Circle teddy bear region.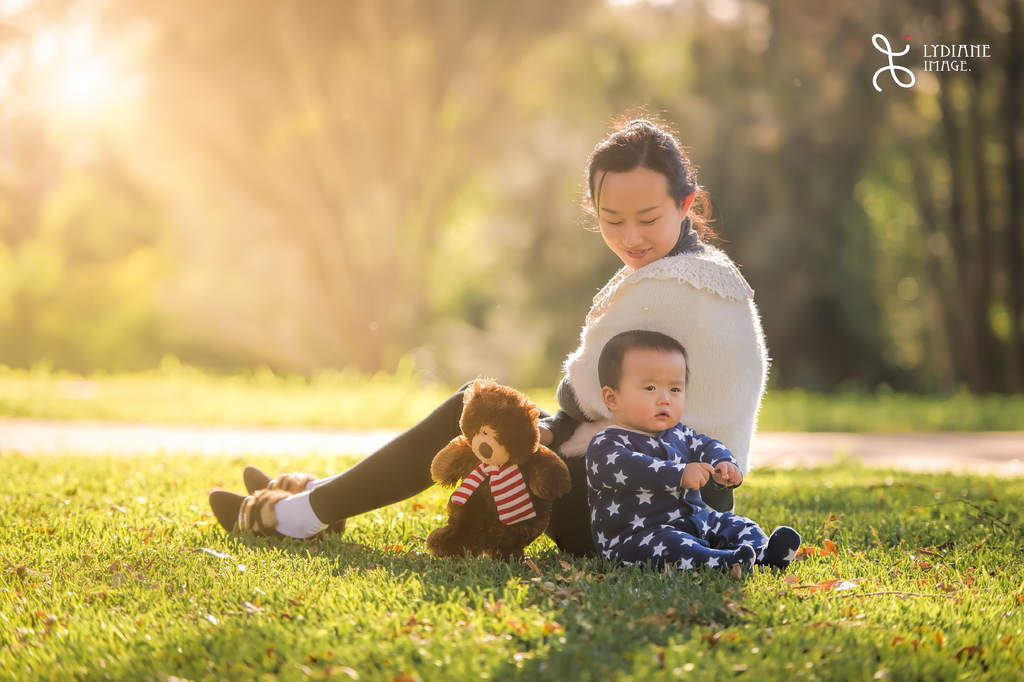
Region: (425,373,582,561).
